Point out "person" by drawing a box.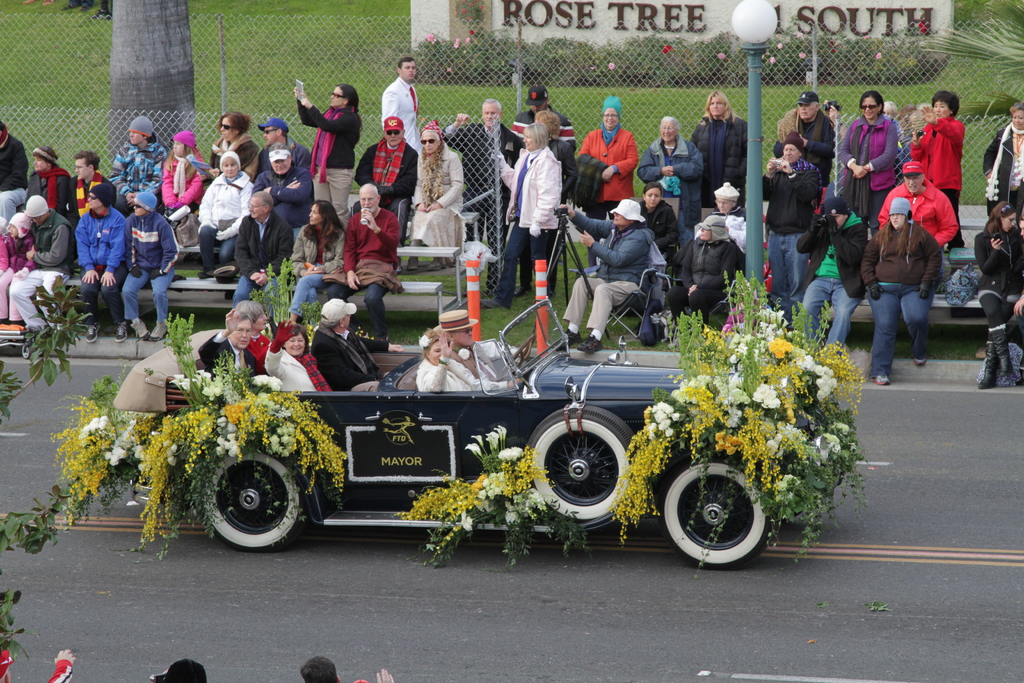
<box>317,294,388,384</box>.
